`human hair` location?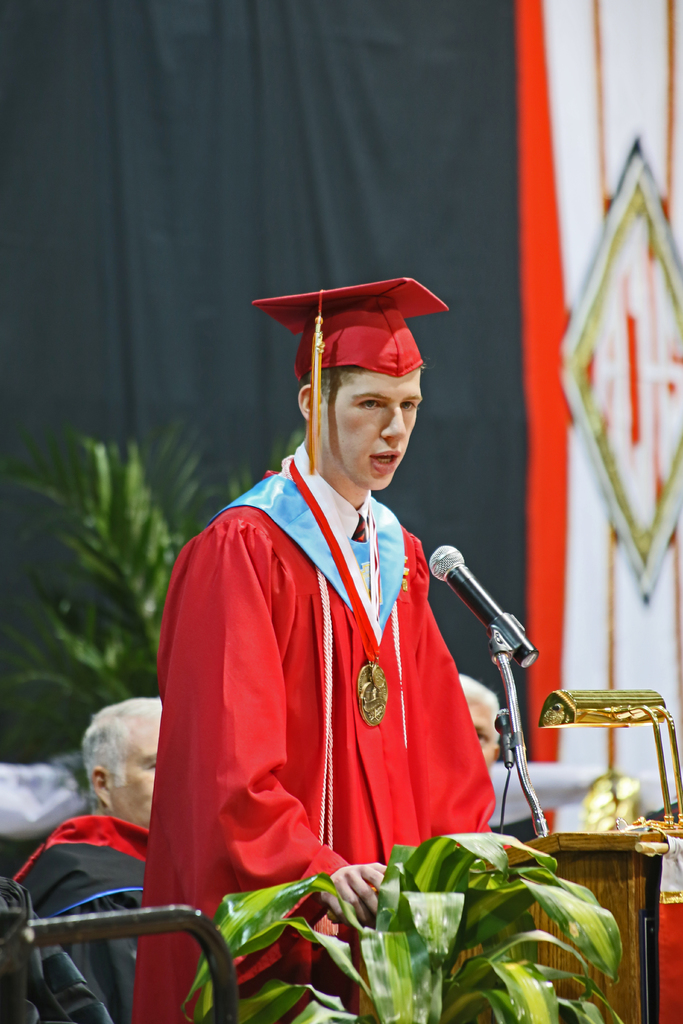
308 370 367 406
